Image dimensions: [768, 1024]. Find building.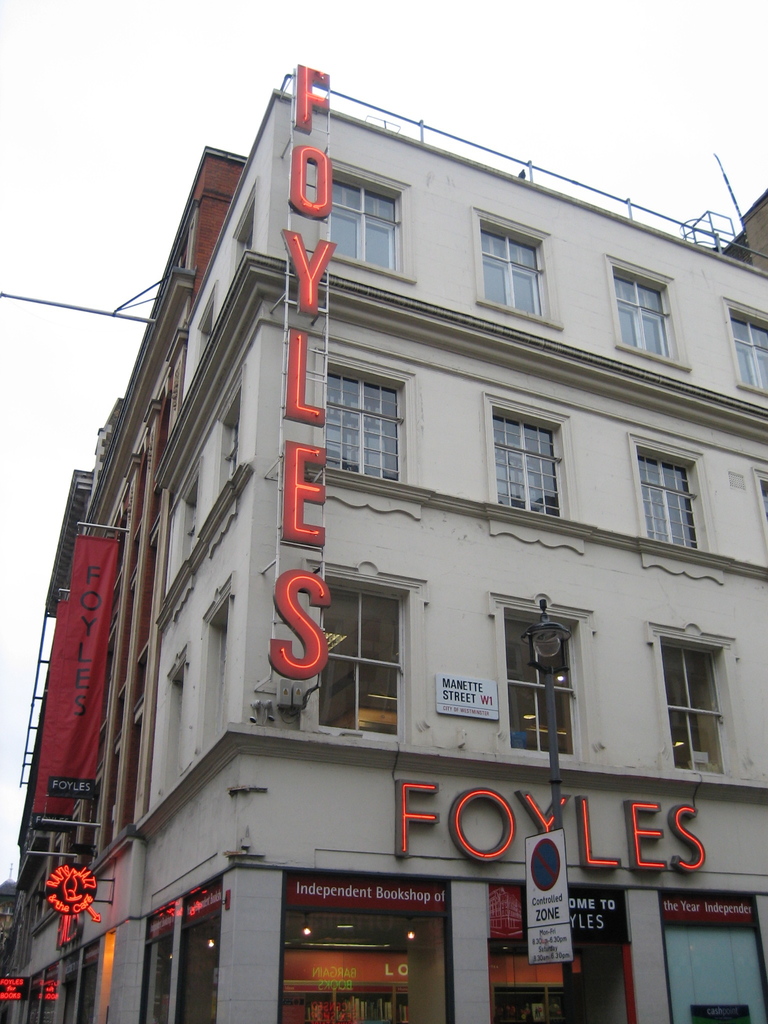
0/65/767/1023.
